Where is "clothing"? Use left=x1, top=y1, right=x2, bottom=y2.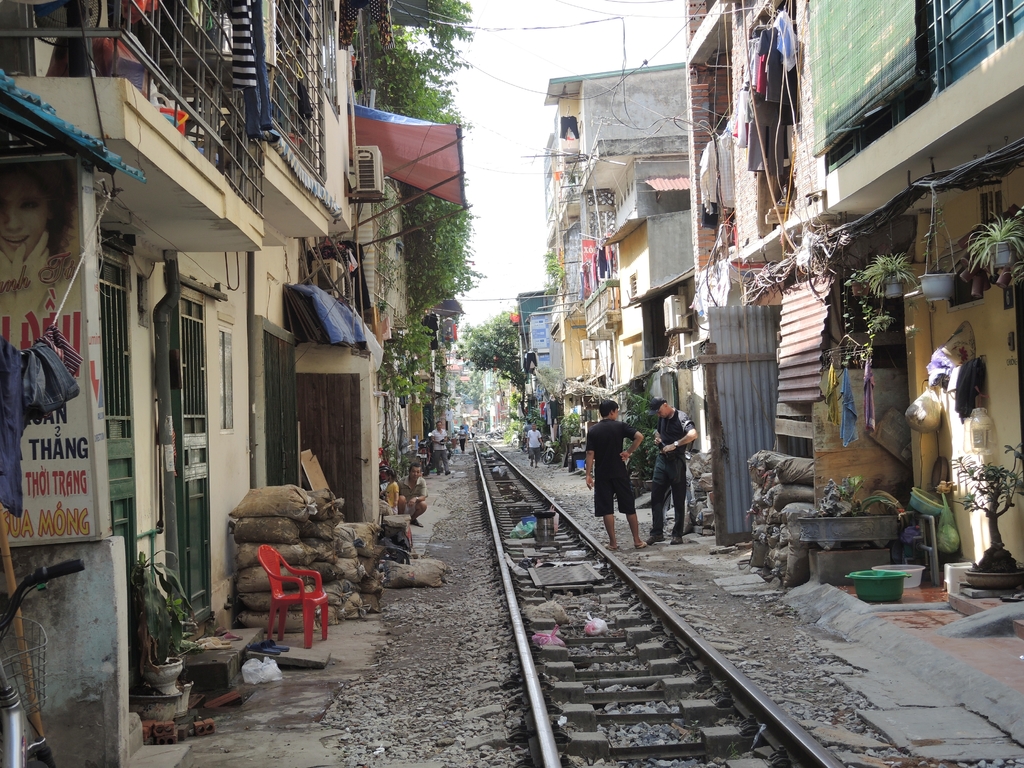
left=558, top=113, right=580, bottom=141.
